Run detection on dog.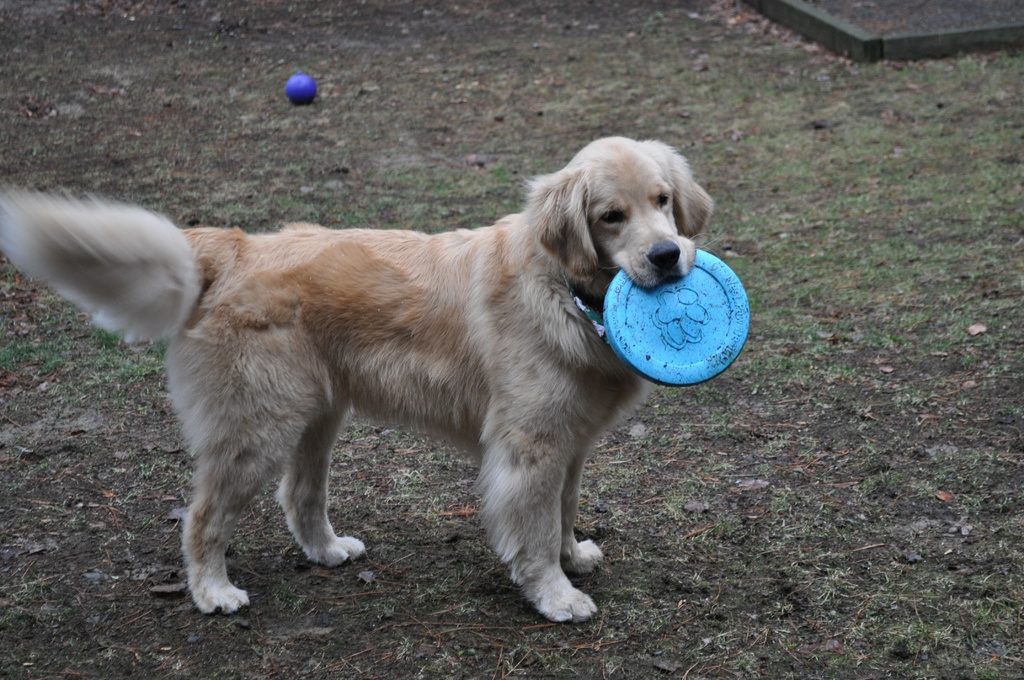
Result: (1, 138, 715, 623).
